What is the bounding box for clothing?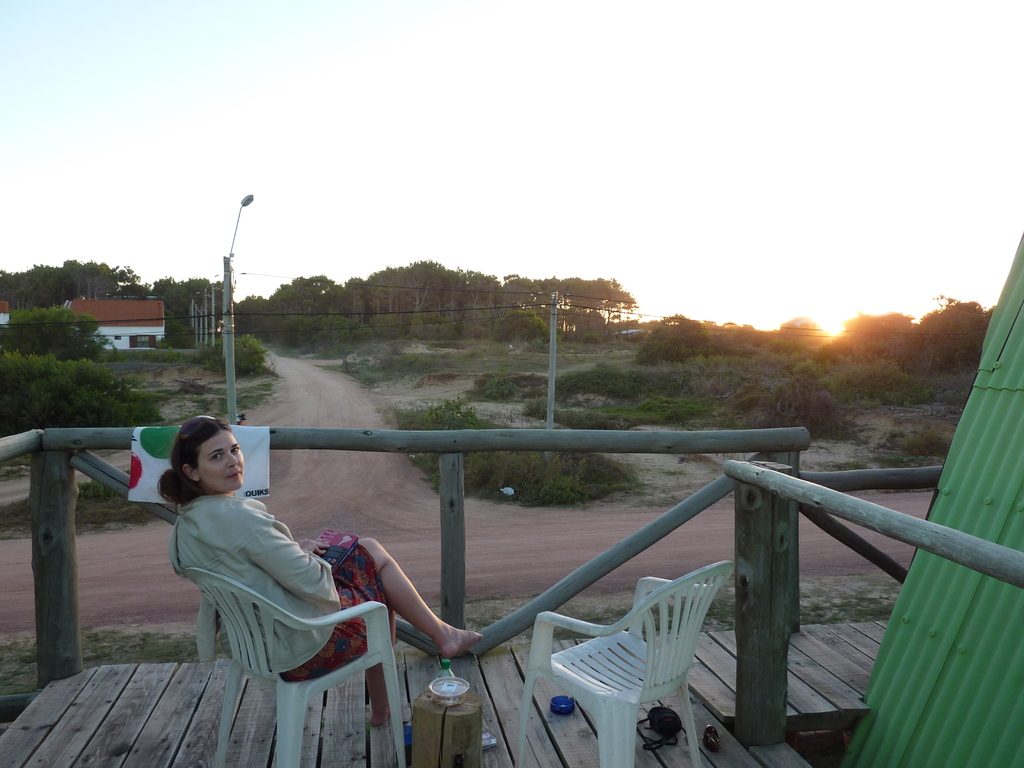
144:474:390:711.
